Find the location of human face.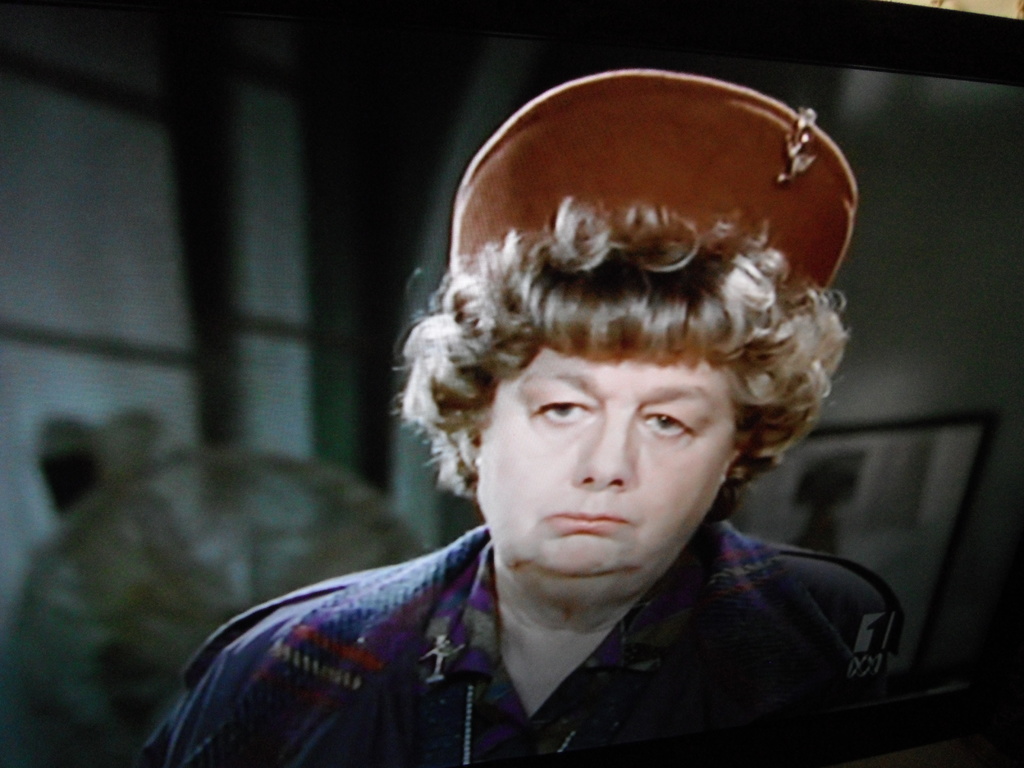
Location: <region>479, 346, 735, 617</region>.
